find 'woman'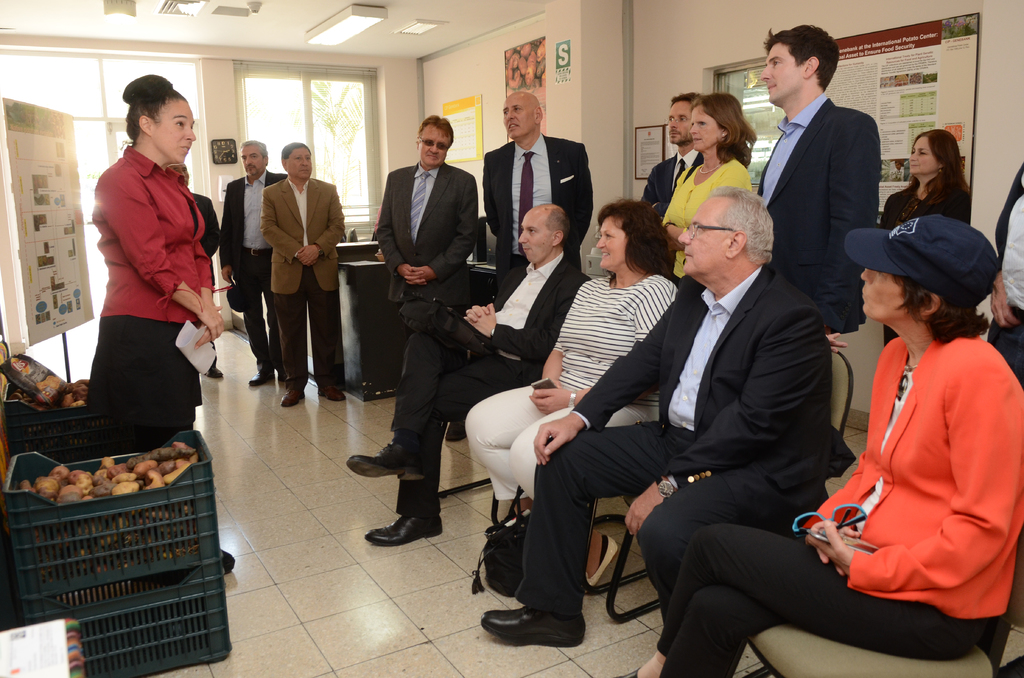
[655,93,752,299]
